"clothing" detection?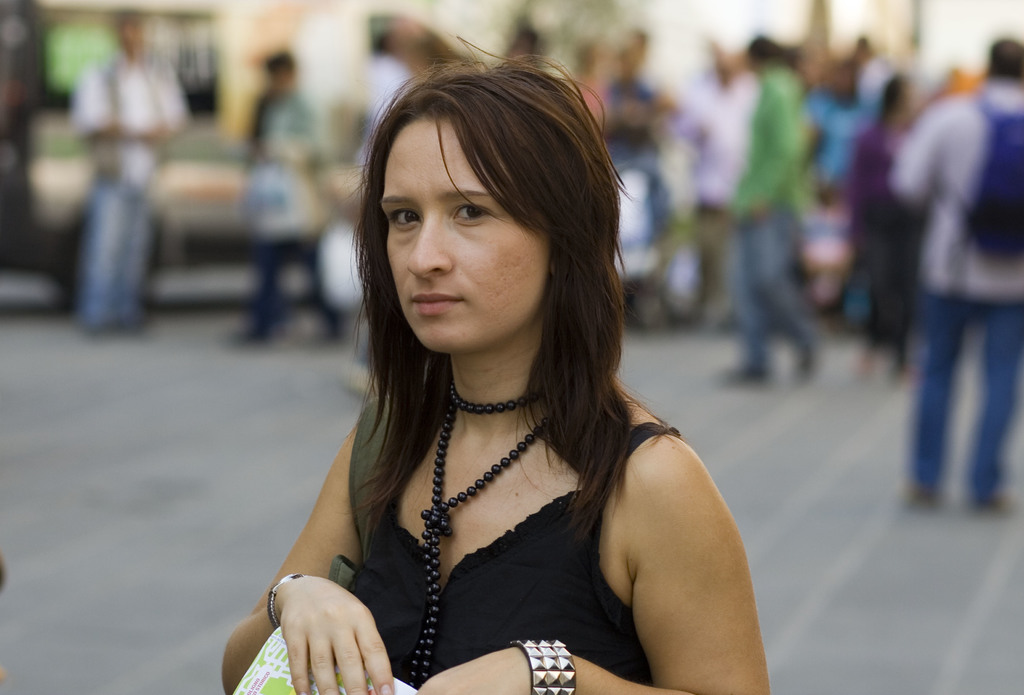
pyautogui.locateOnScreen(854, 111, 922, 364)
